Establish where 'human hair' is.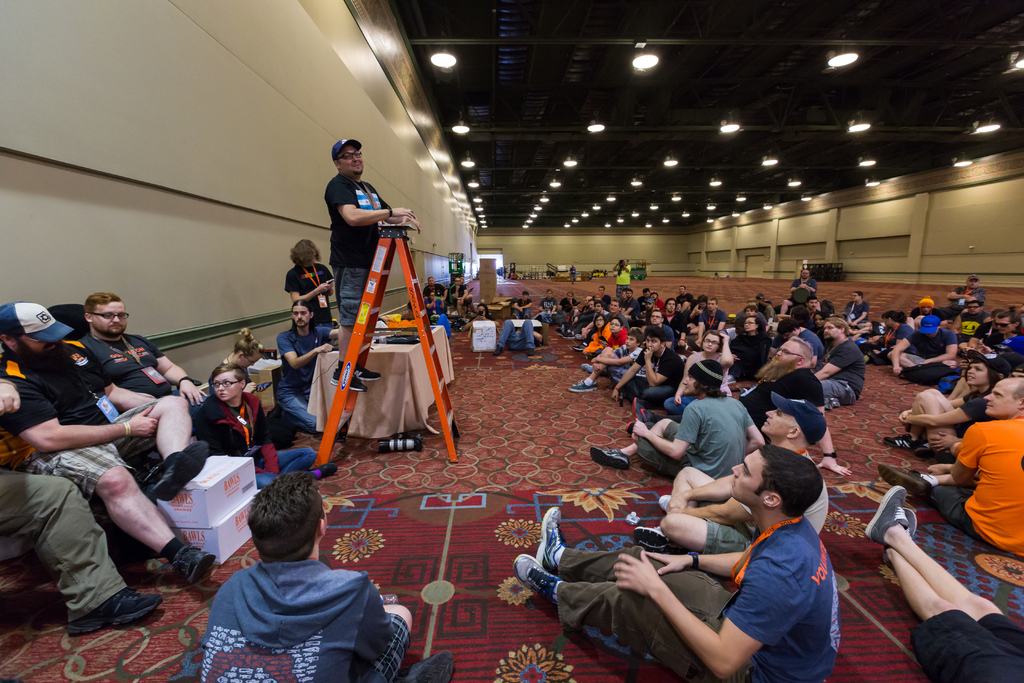
Established at (x1=289, y1=299, x2=317, y2=333).
